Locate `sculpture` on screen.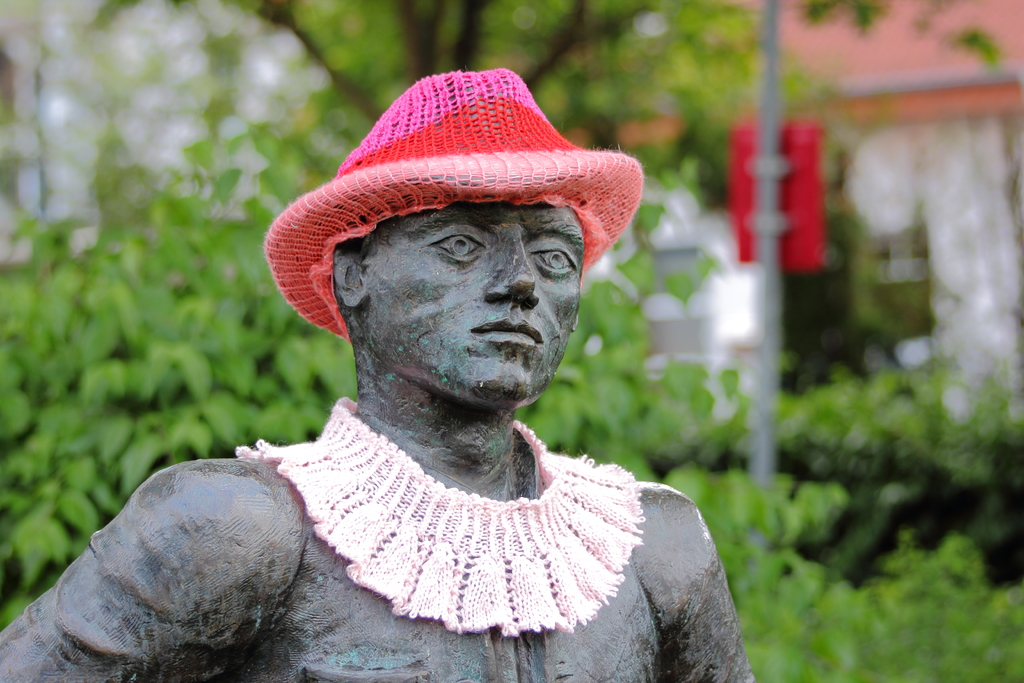
On screen at box=[0, 69, 758, 682].
